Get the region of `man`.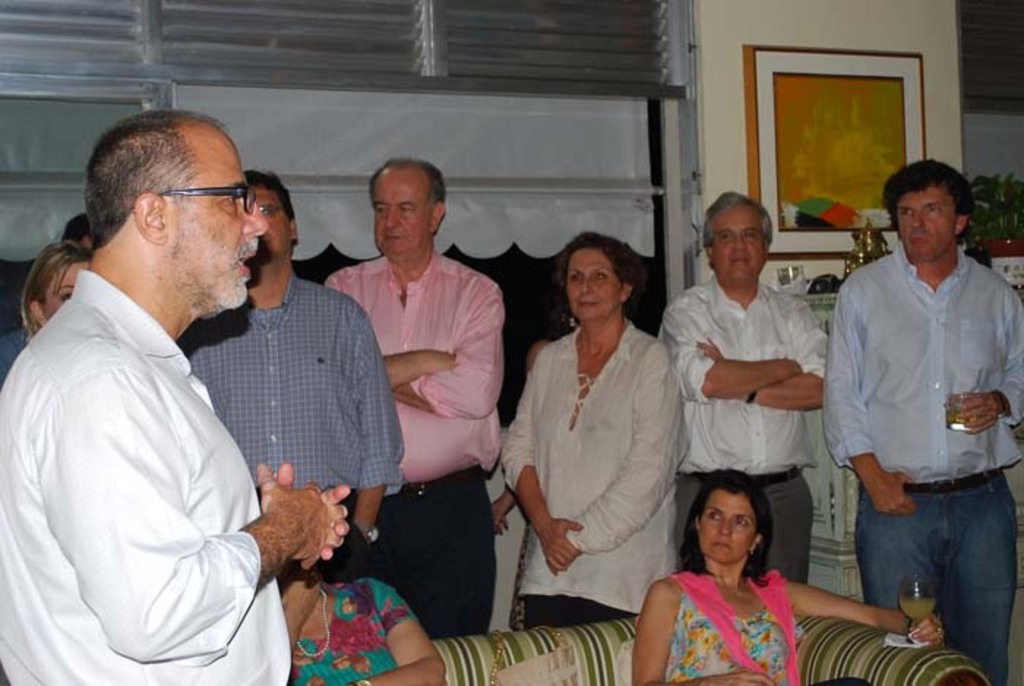
box=[824, 158, 1023, 685].
